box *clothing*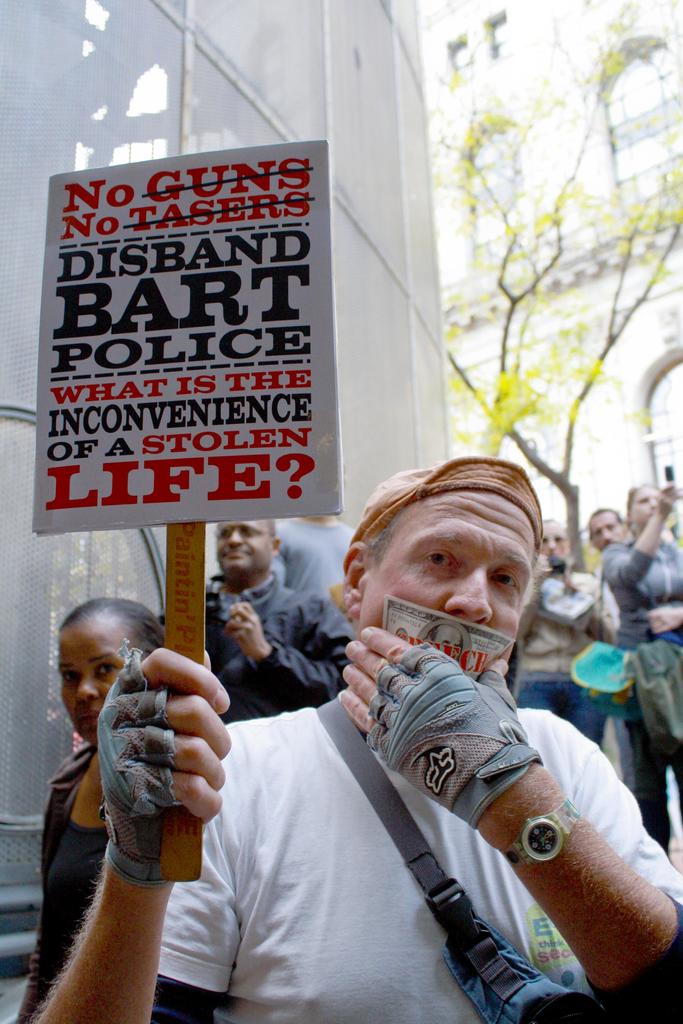
bbox=[152, 669, 671, 1022]
